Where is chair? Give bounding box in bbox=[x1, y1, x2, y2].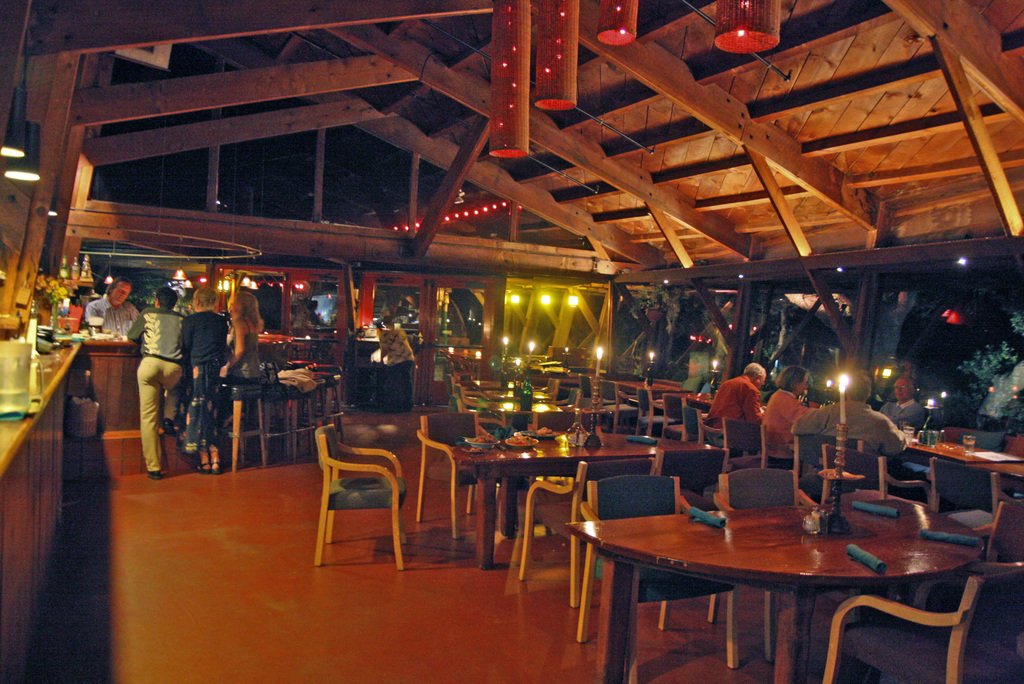
bbox=[595, 376, 641, 437].
